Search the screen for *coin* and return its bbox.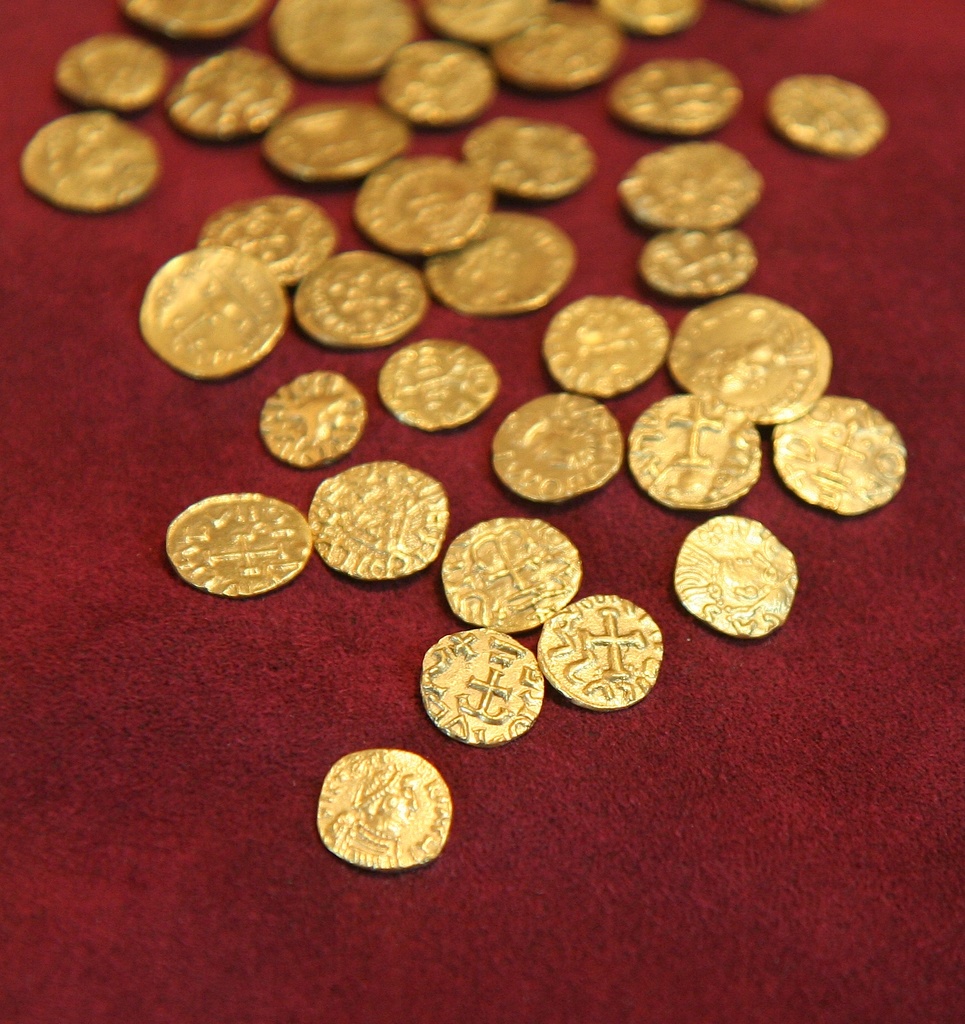
Found: <region>256, 368, 369, 466</region>.
